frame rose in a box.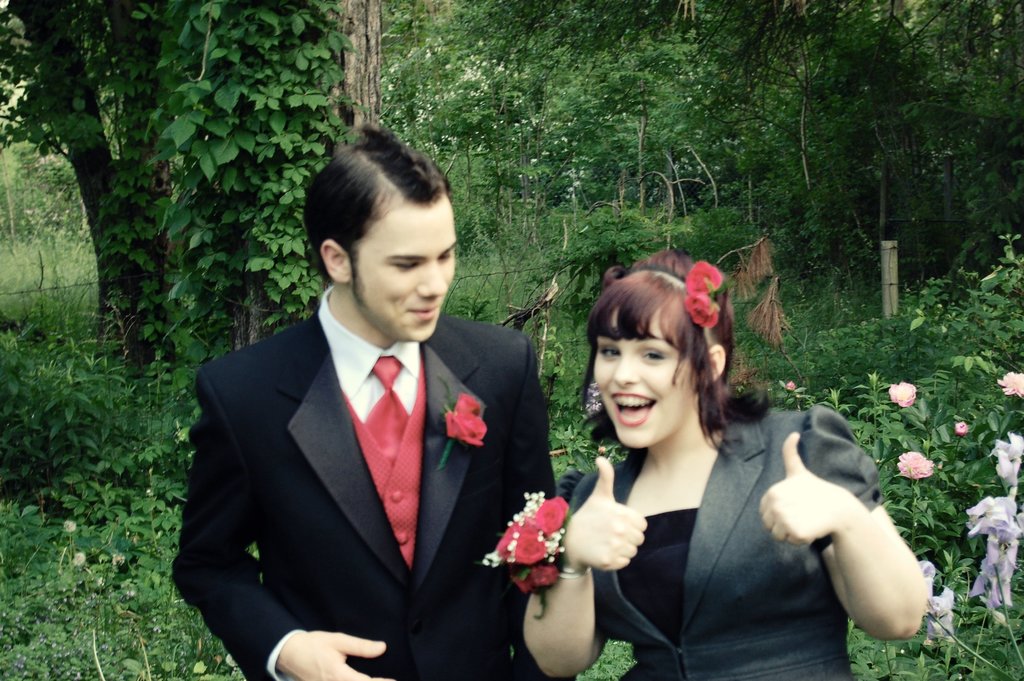
bbox(682, 291, 720, 329).
